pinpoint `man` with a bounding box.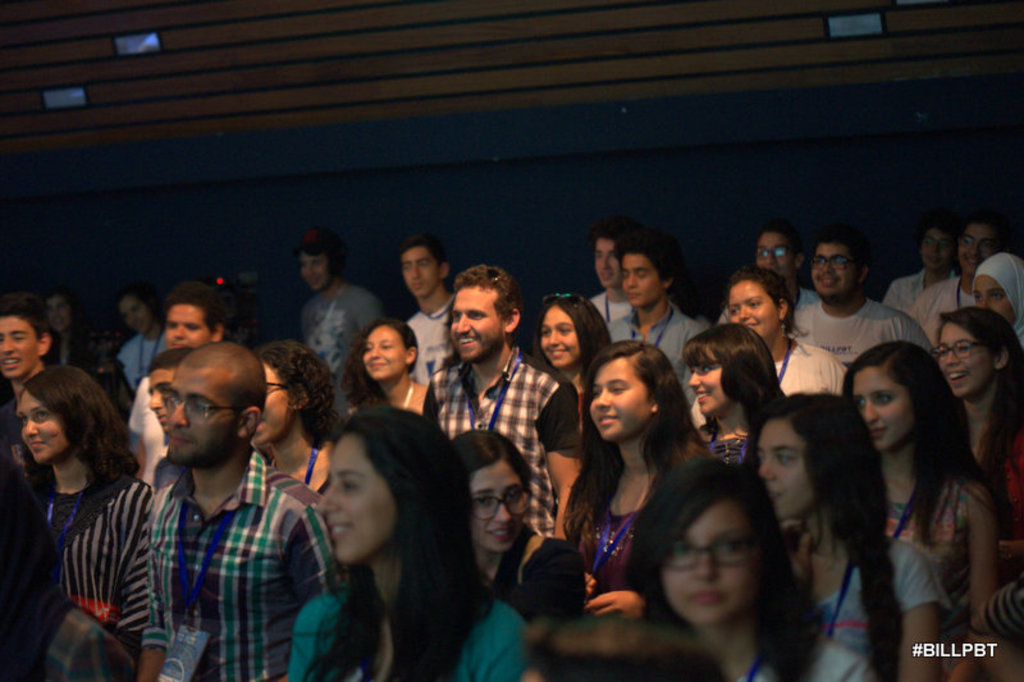
[left=721, top=266, right=852, bottom=398].
